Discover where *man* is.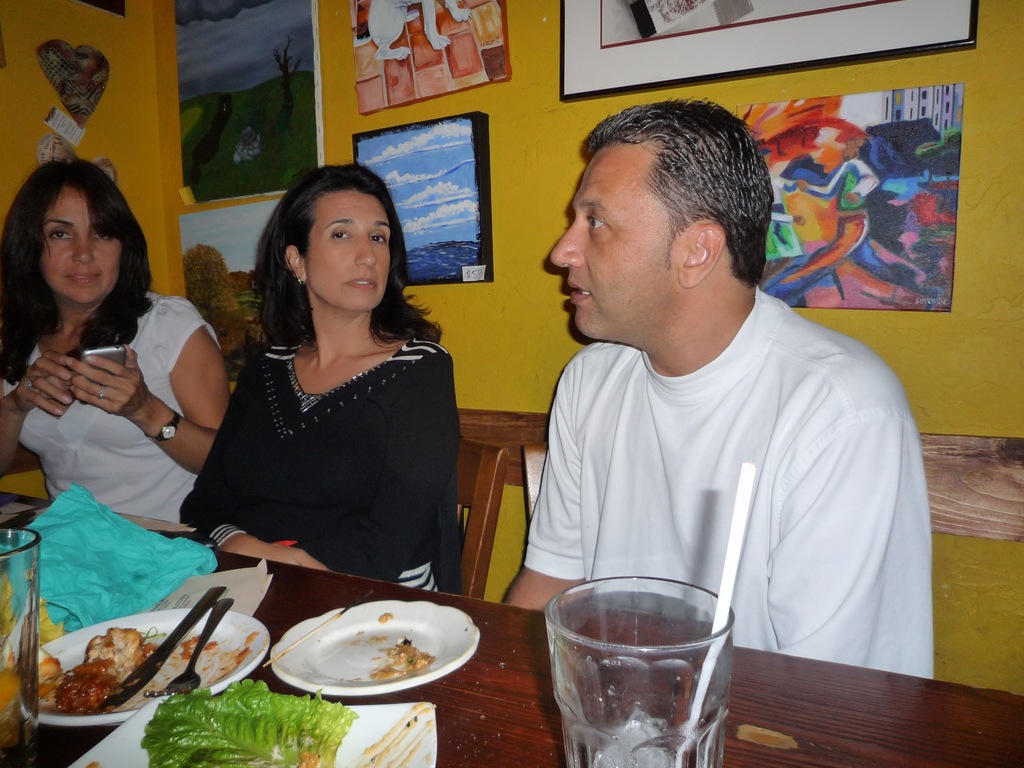
Discovered at box(484, 97, 935, 767).
